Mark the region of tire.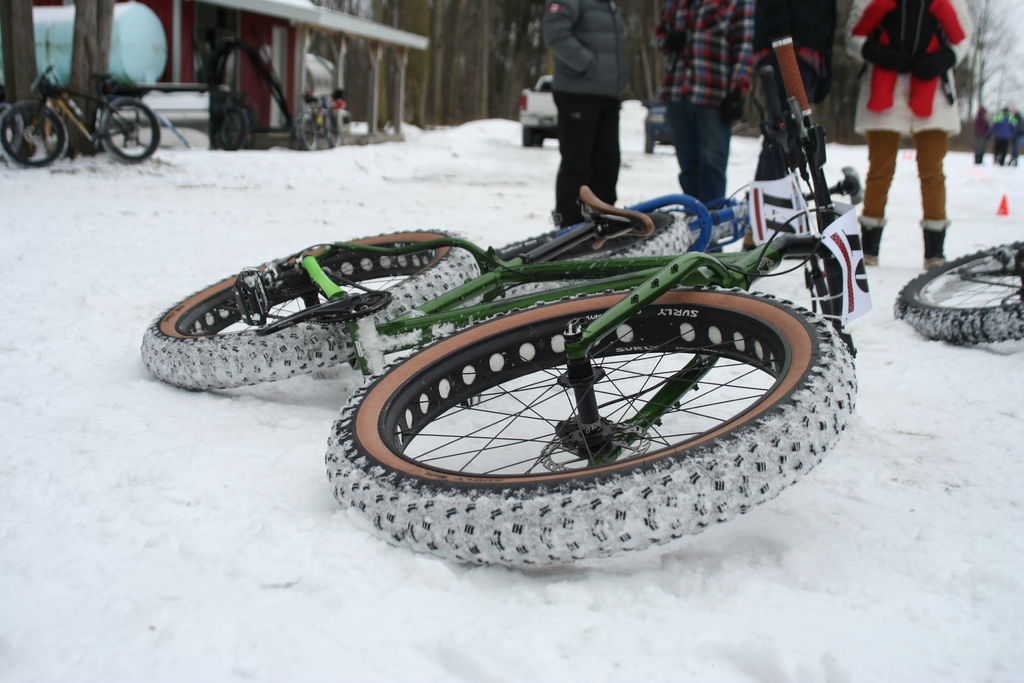
Region: {"left": 326, "top": 111, "right": 341, "bottom": 145}.
